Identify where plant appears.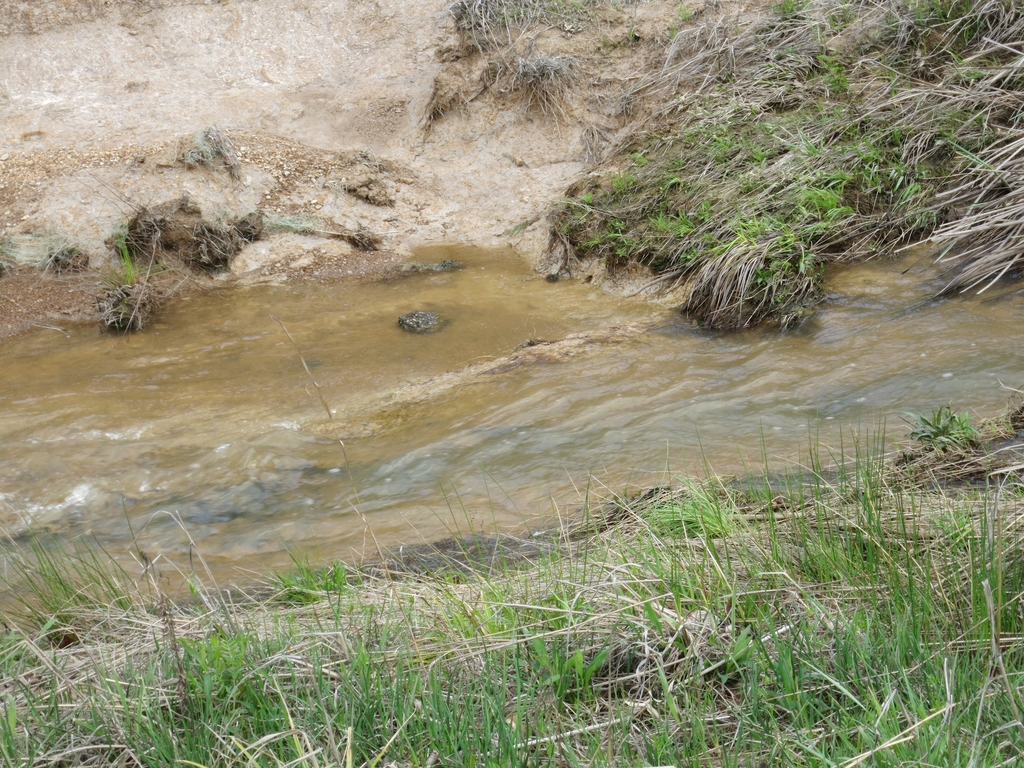
Appears at <region>773, 46, 805, 61</region>.
